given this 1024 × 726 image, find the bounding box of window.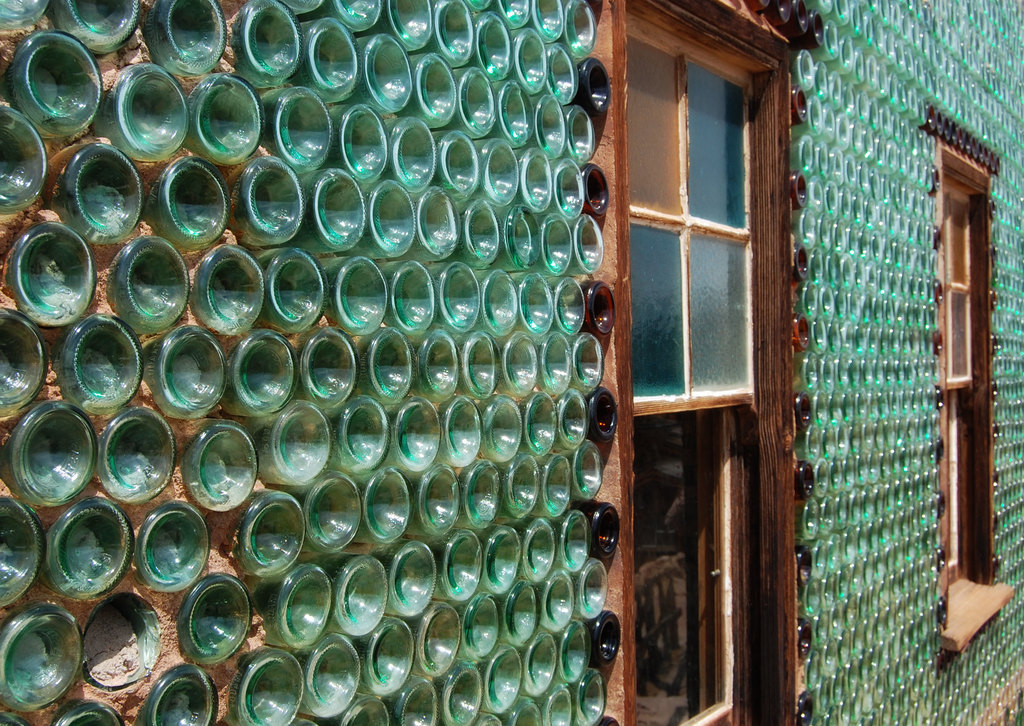
[x1=593, y1=0, x2=798, y2=725].
